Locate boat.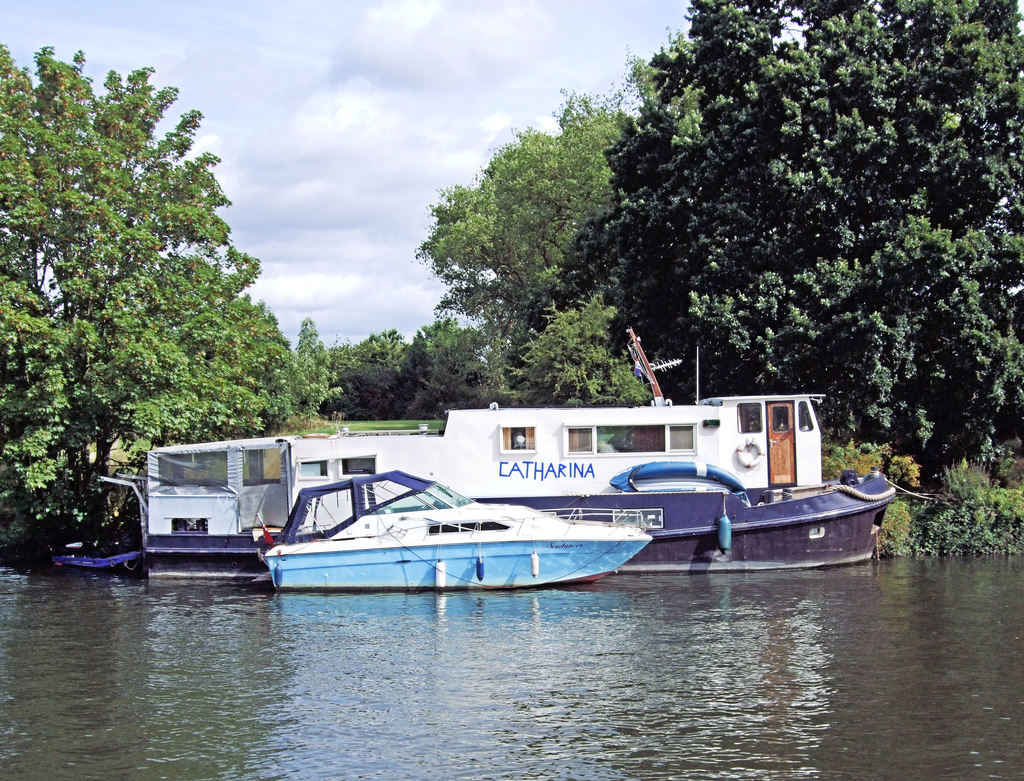
Bounding box: 58:532:144:564.
